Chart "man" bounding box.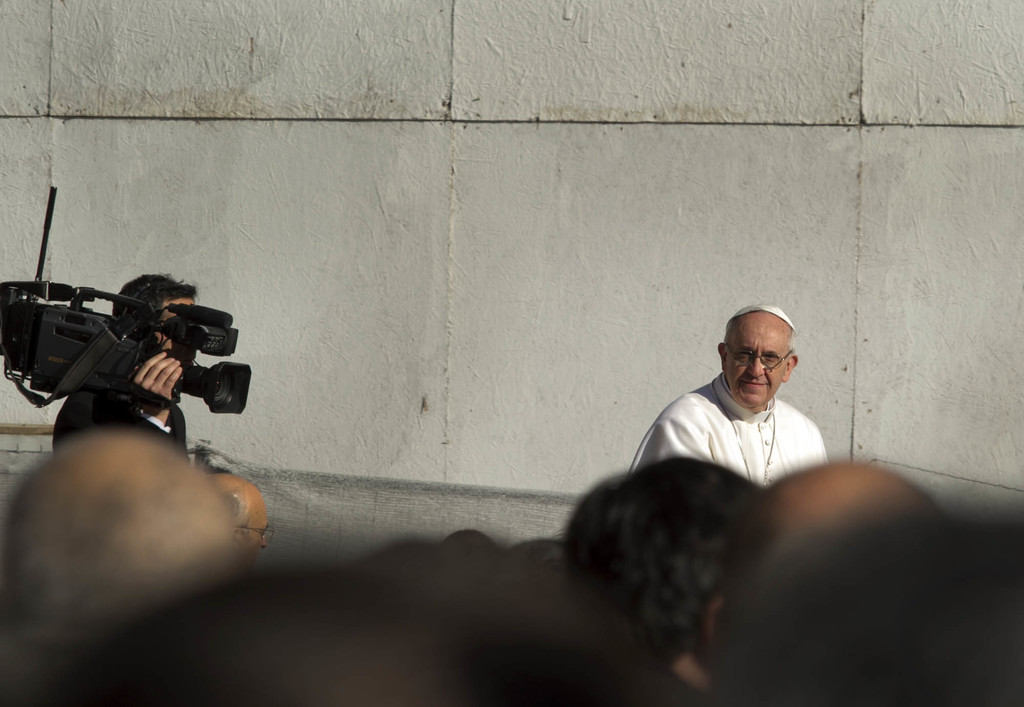
Charted: 203, 469, 274, 575.
